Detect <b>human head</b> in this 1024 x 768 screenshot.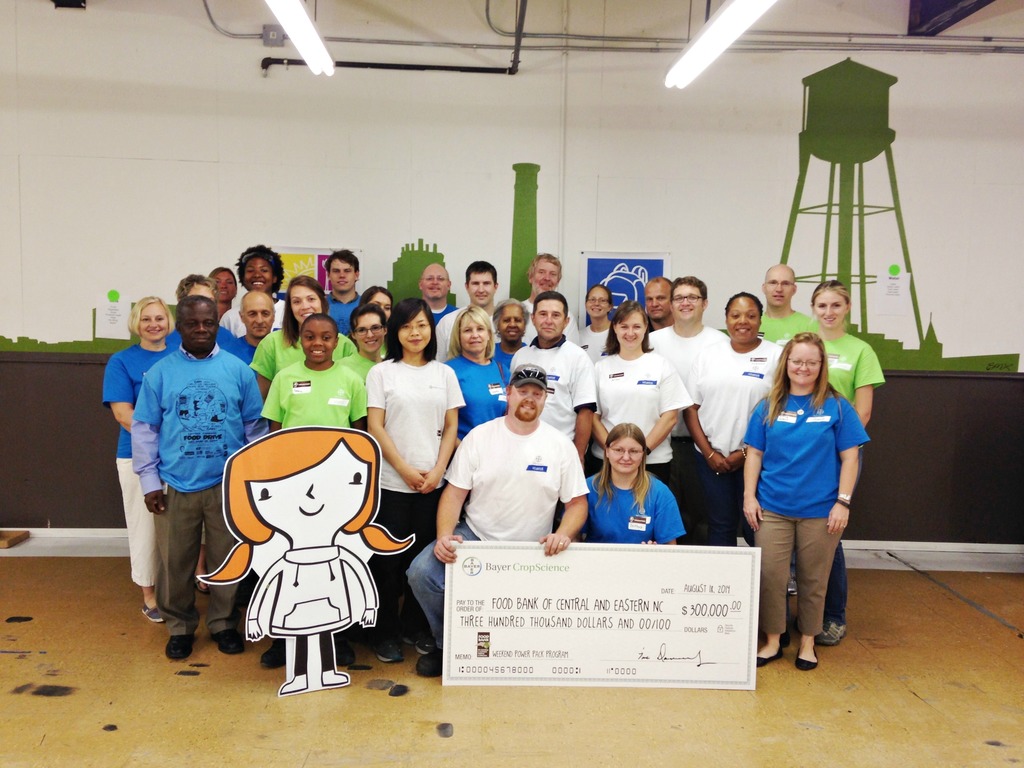
Detection: [763,262,797,305].
